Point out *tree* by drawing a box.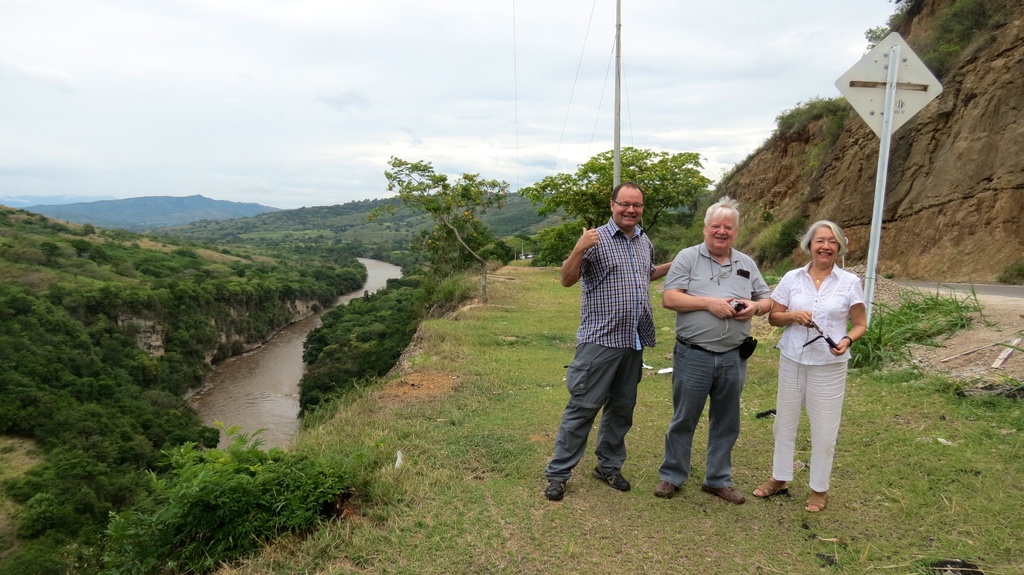
bbox=(535, 139, 714, 257).
